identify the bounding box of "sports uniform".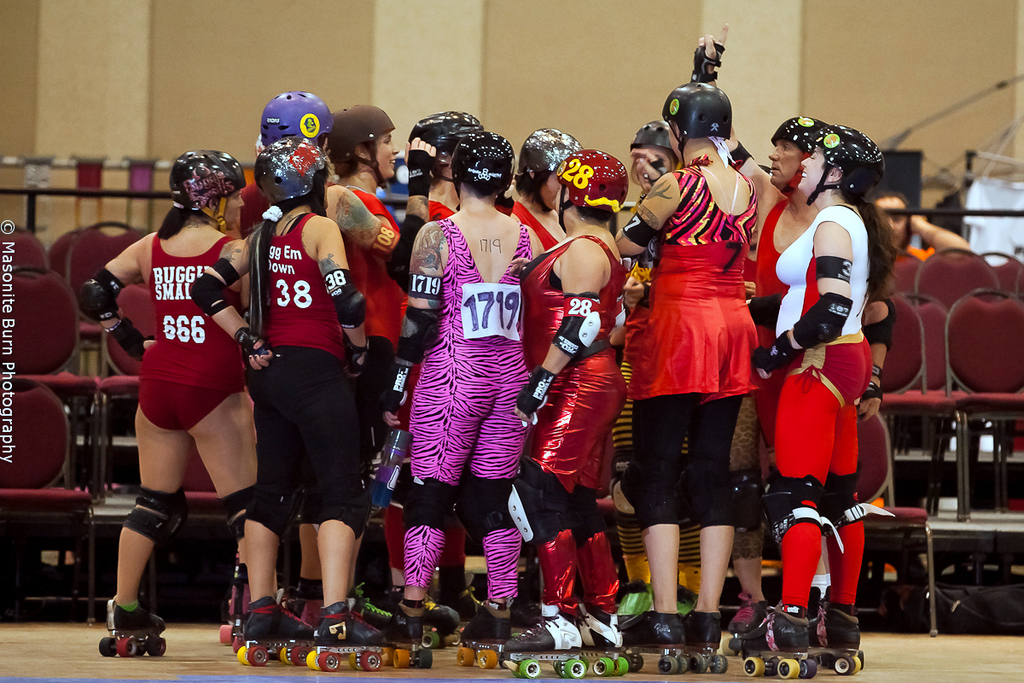
BBox(354, 183, 403, 402).
